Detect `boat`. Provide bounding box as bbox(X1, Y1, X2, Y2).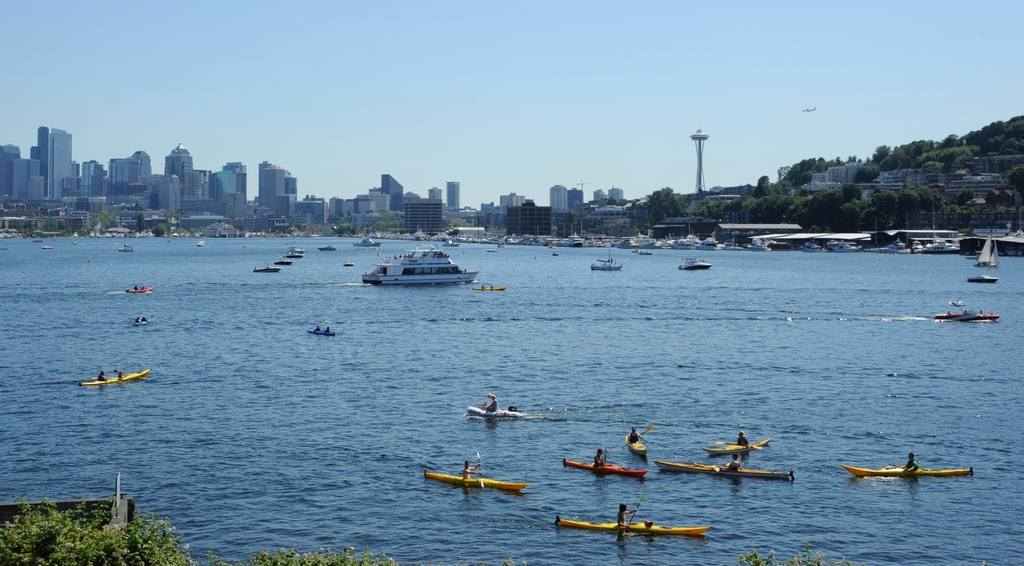
bbox(122, 234, 133, 258).
